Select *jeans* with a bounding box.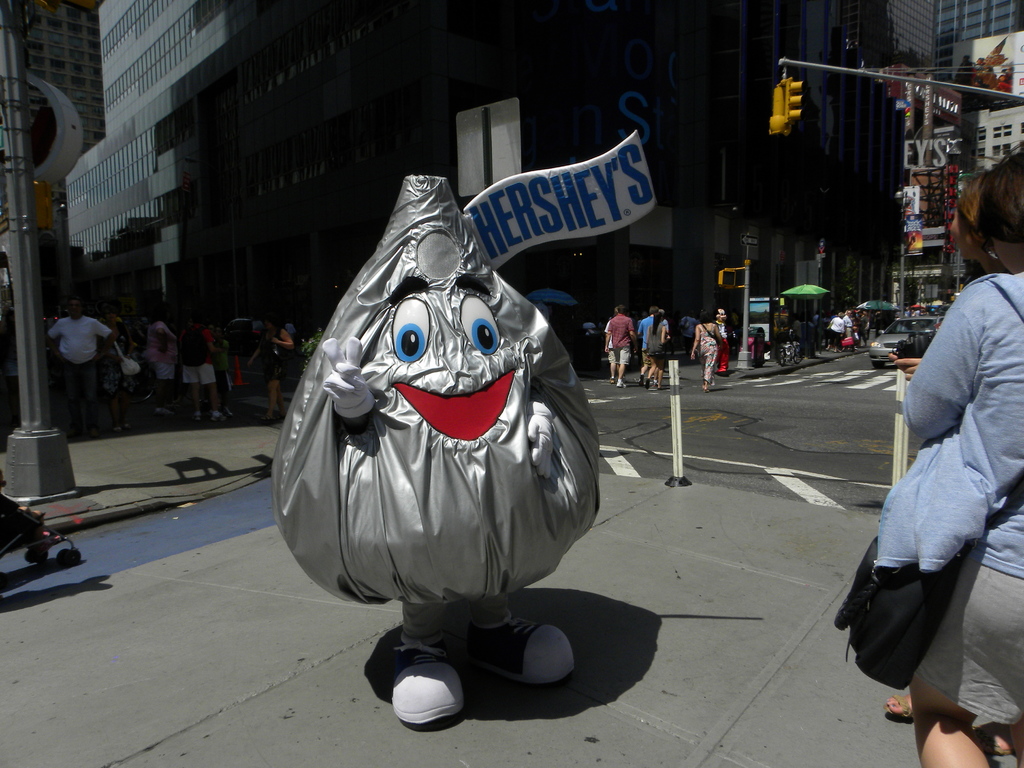
box(60, 356, 97, 439).
